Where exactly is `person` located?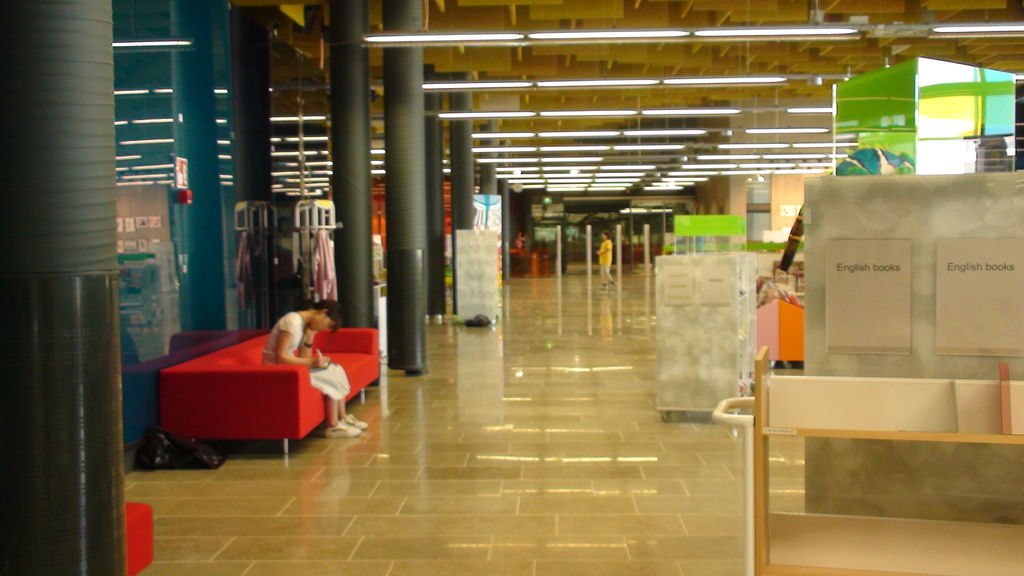
Its bounding box is (598,232,620,293).
